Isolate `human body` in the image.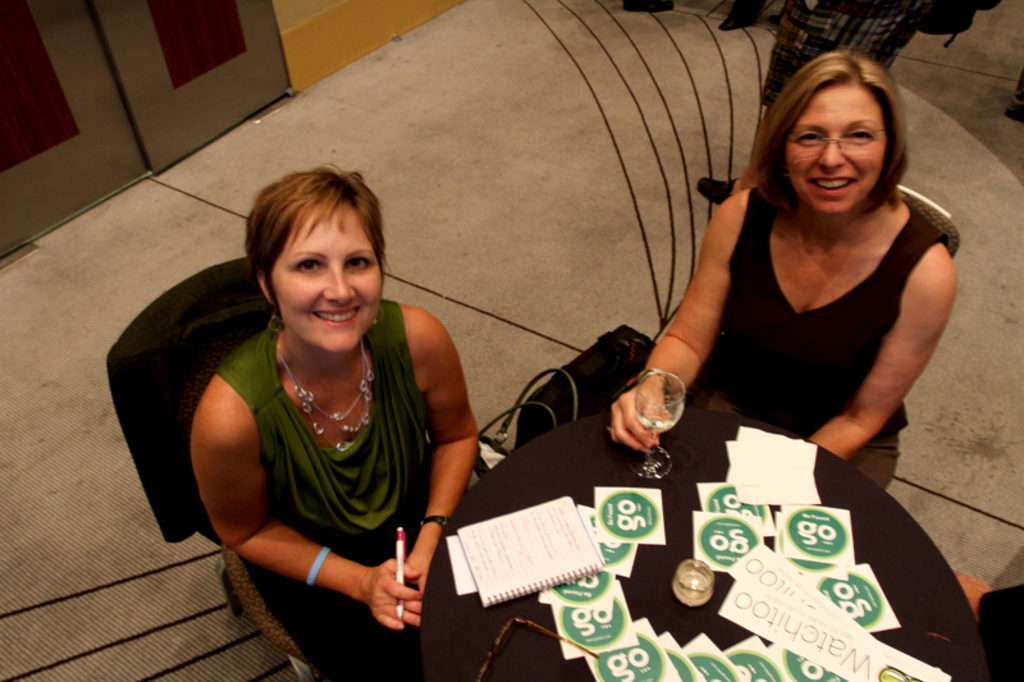
Isolated region: crop(655, 50, 968, 541).
